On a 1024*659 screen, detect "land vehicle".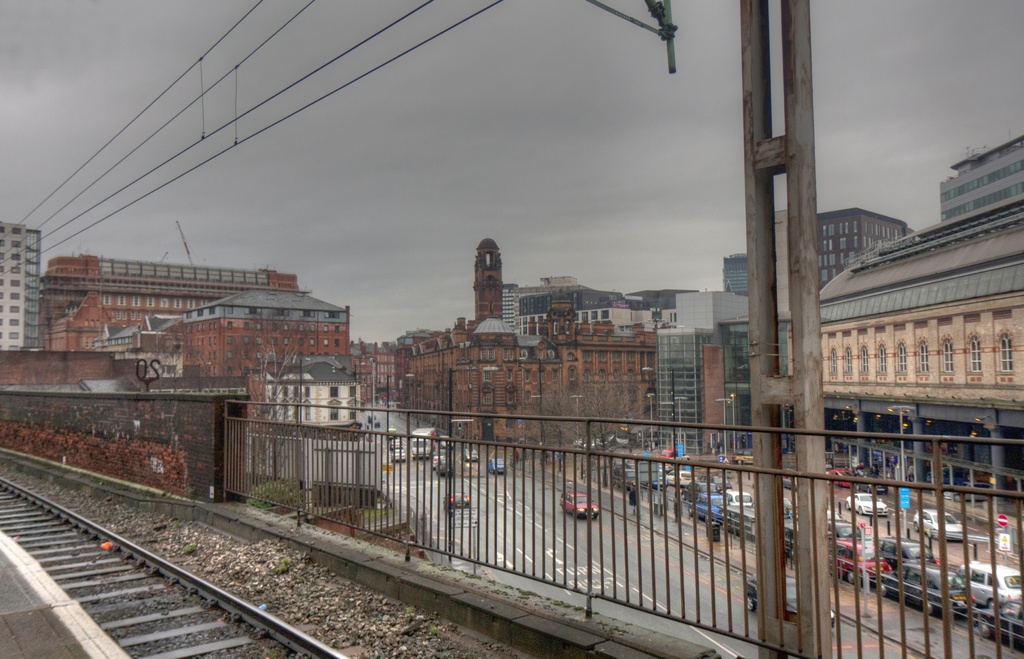
left=611, top=457, right=627, bottom=471.
